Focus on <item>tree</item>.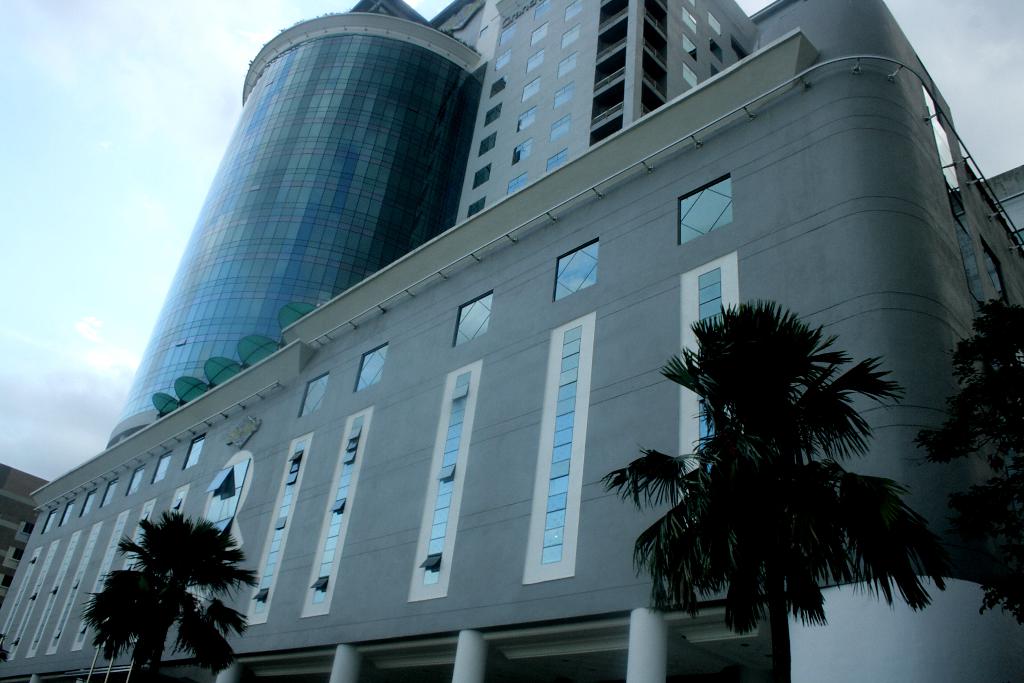
Focused at [x1=913, y1=298, x2=1023, y2=632].
